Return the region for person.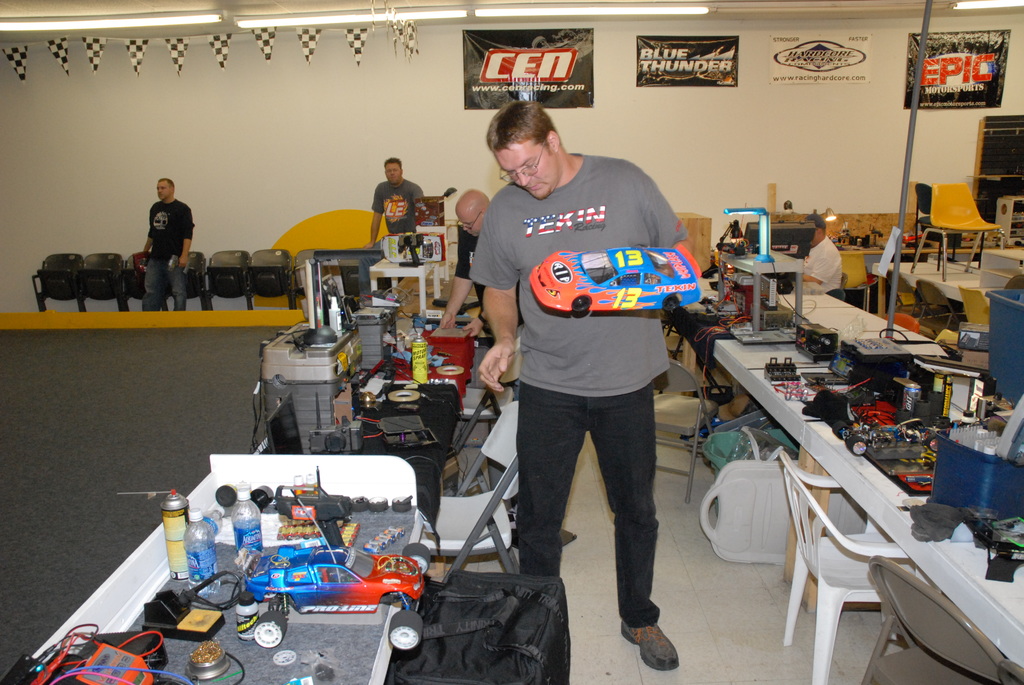
140,178,195,313.
